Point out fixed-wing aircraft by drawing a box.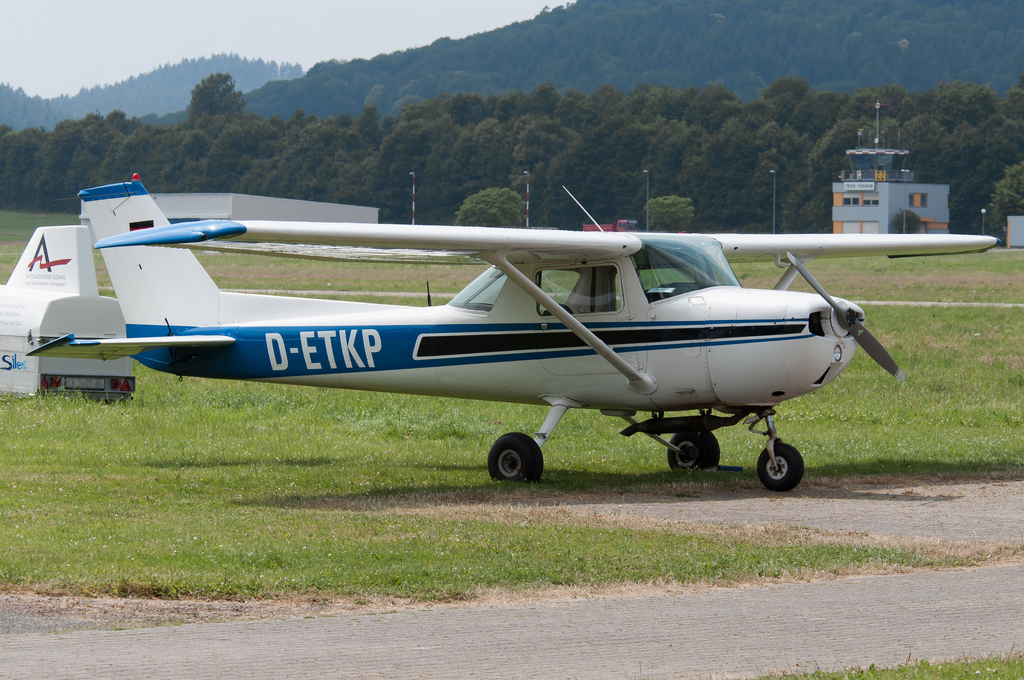
(left=22, top=172, right=900, bottom=494).
